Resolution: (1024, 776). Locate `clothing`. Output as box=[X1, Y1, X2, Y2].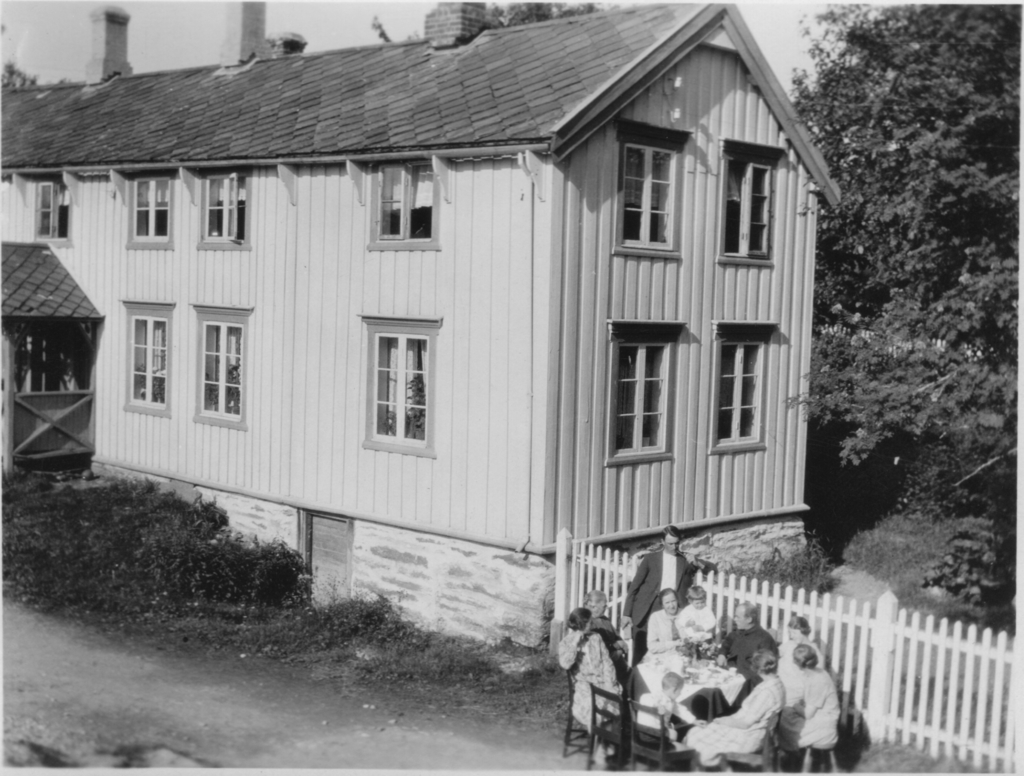
box=[685, 674, 784, 770].
